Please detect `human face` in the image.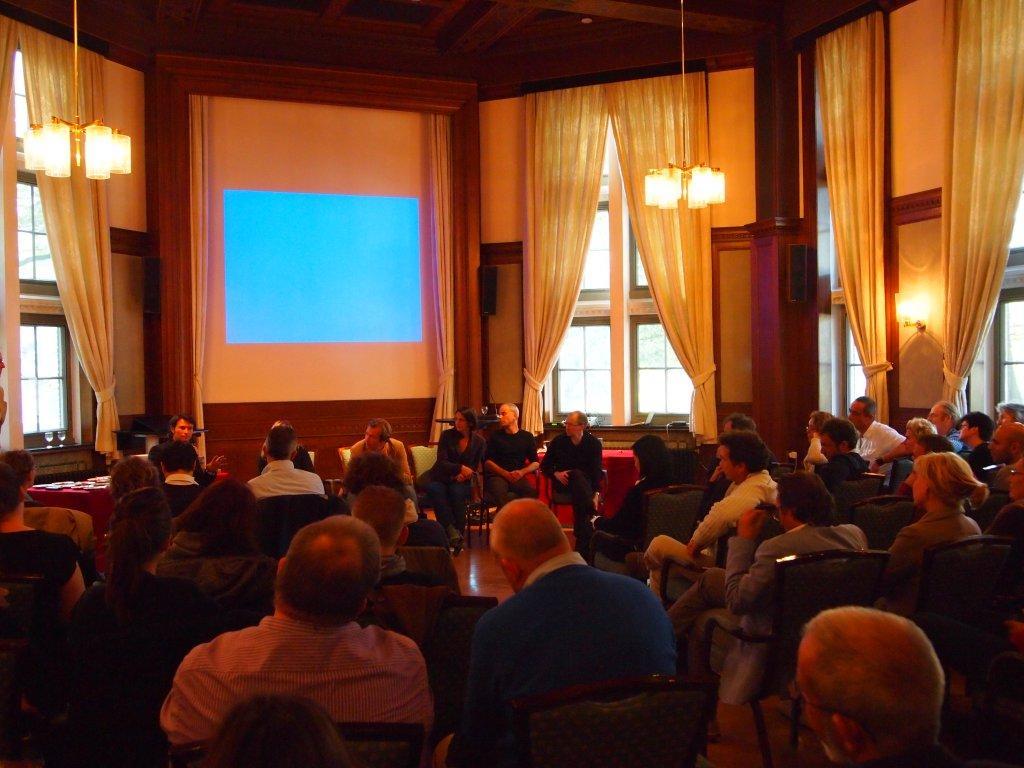
rect(925, 407, 946, 427).
